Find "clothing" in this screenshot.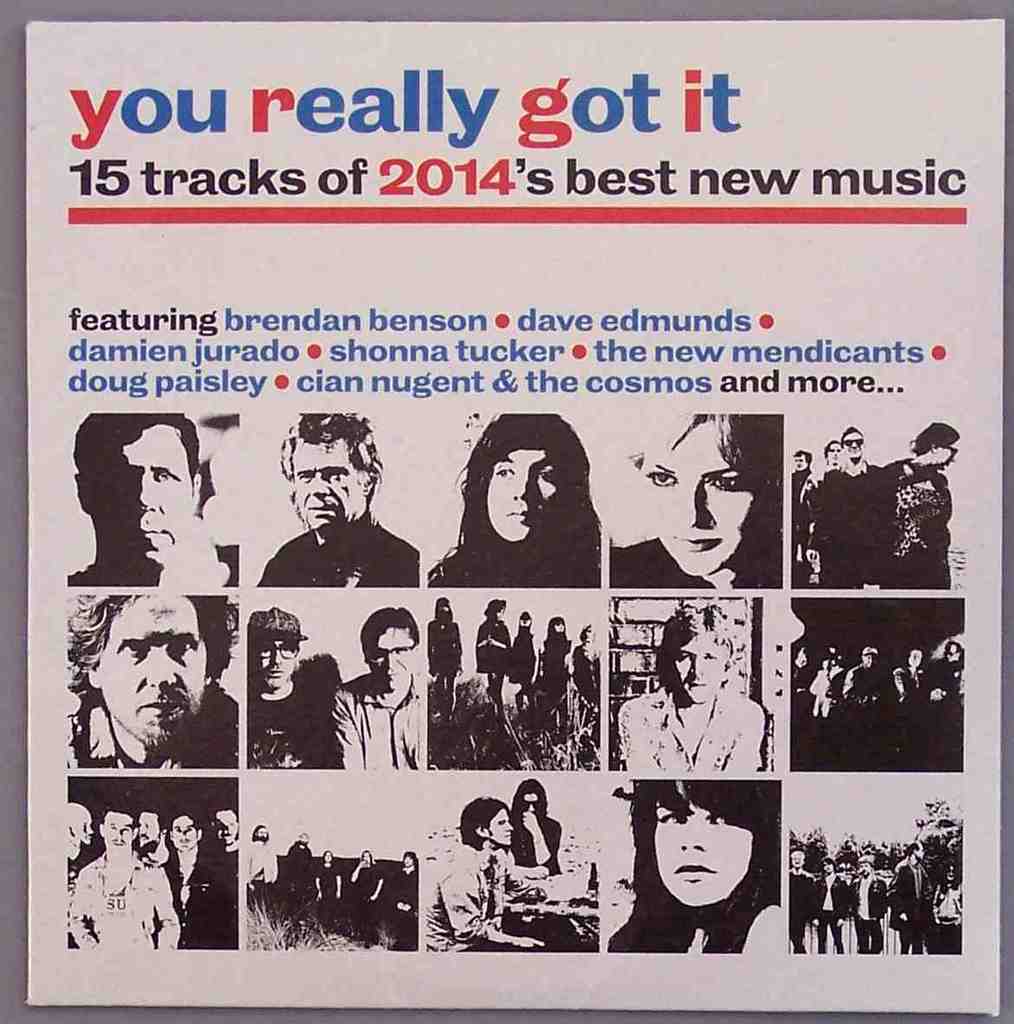
The bounding box for "clothing" is 818, 874, 850, 944.
